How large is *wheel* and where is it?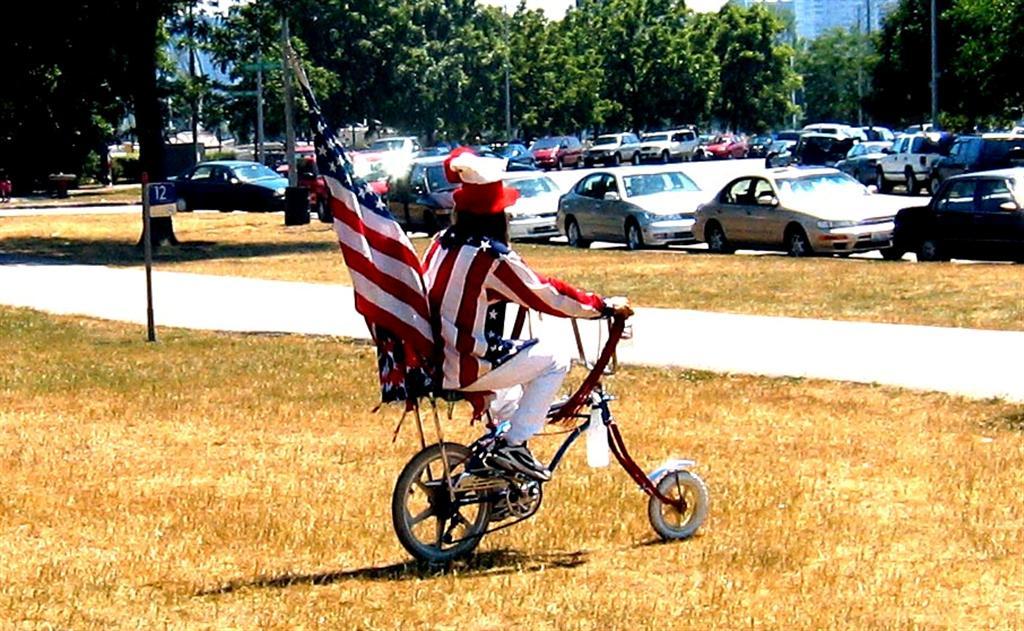
Bounding box: [566,220,589,249].
